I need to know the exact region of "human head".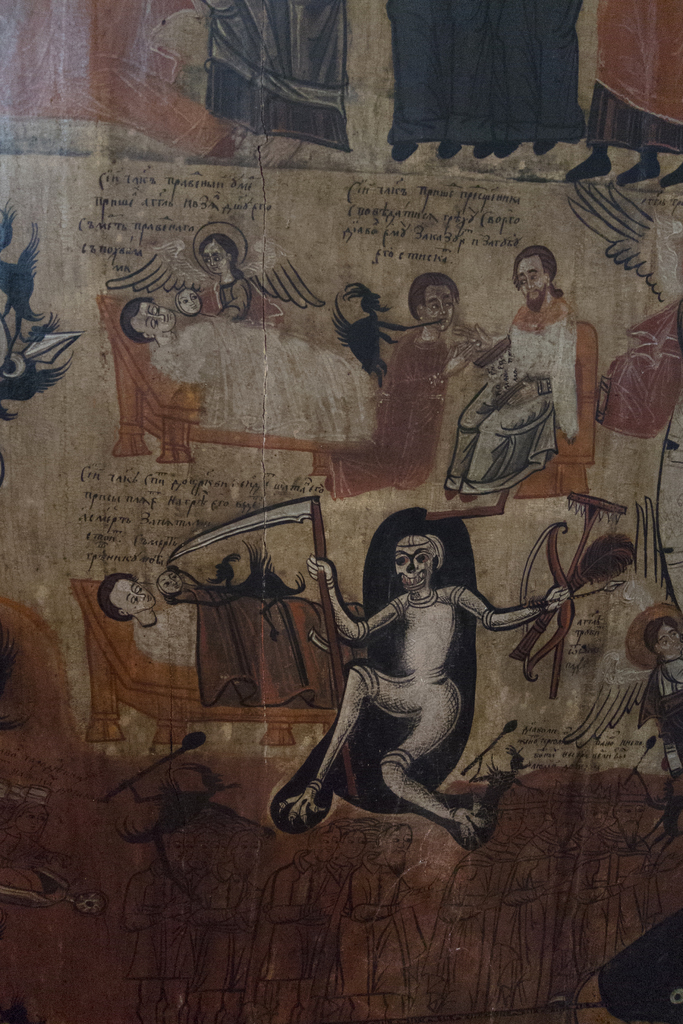
Region: [x1=411, y1=271, x2=464, y2=330].
